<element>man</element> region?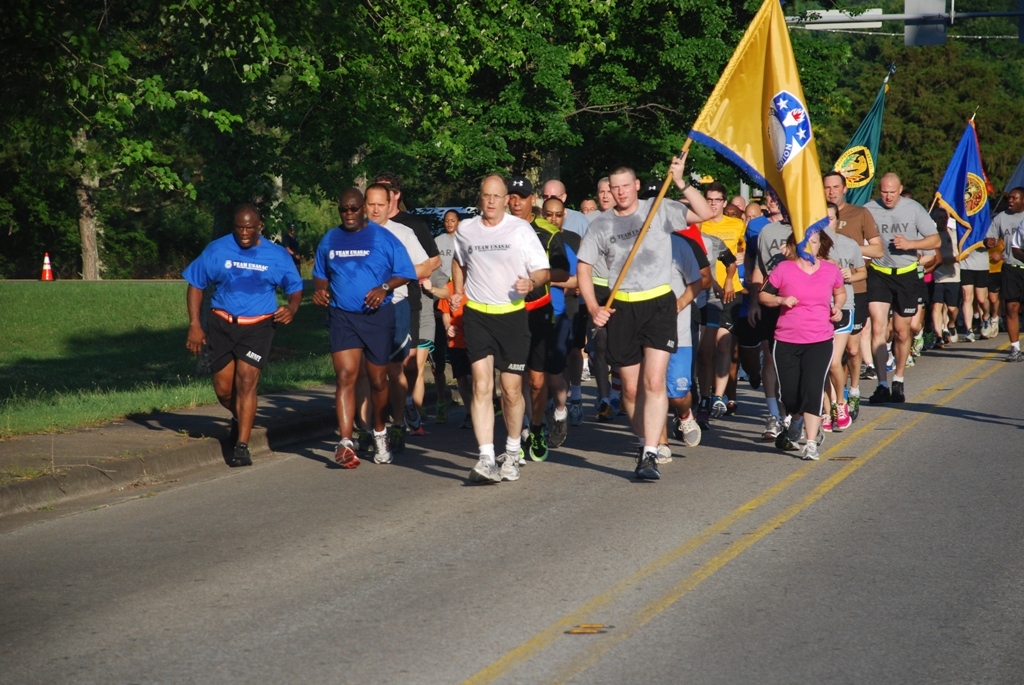
179:209:293:458
